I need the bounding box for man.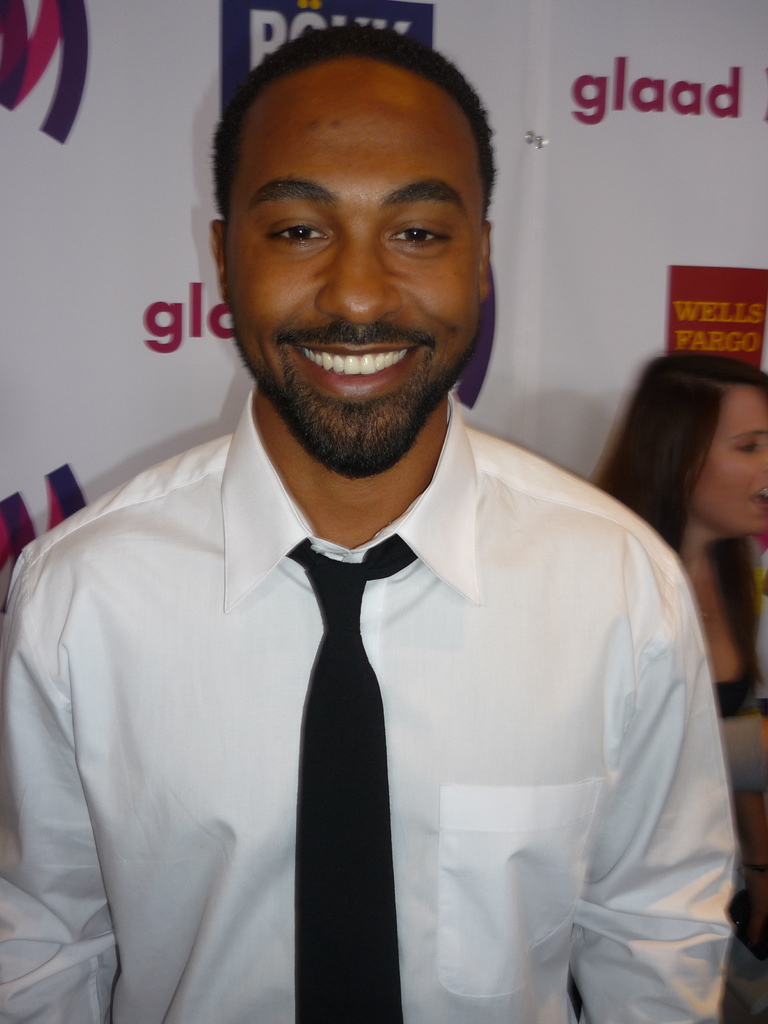
Here it is: (left=18, top=35, right=748, bottom=1017).
